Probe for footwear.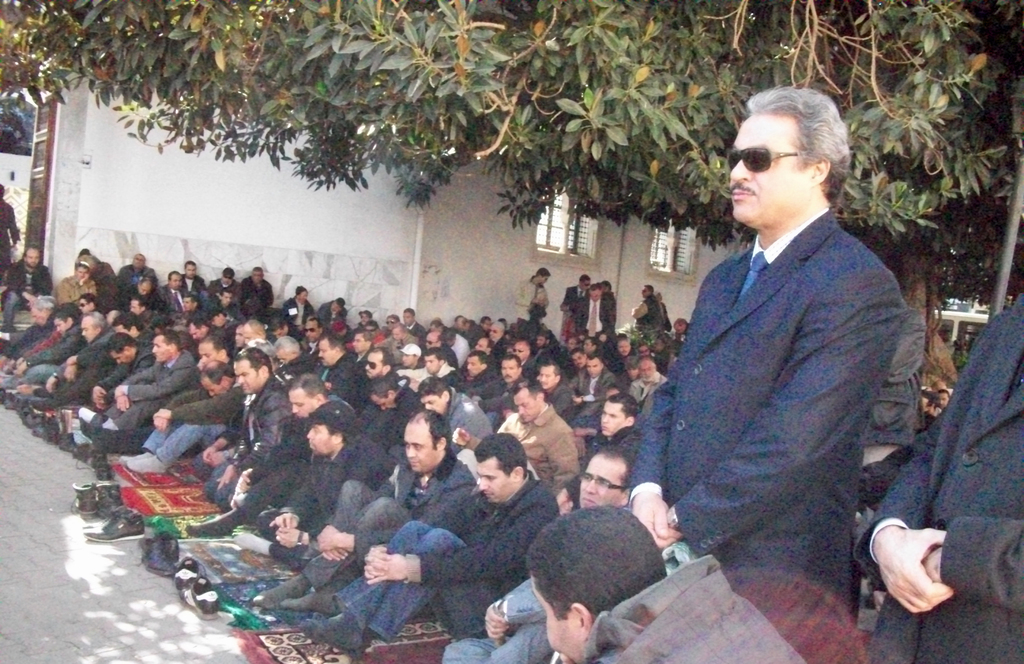
Probe result: {"left": 25, "top": 410, "right": 46, "bottom": 427}.
